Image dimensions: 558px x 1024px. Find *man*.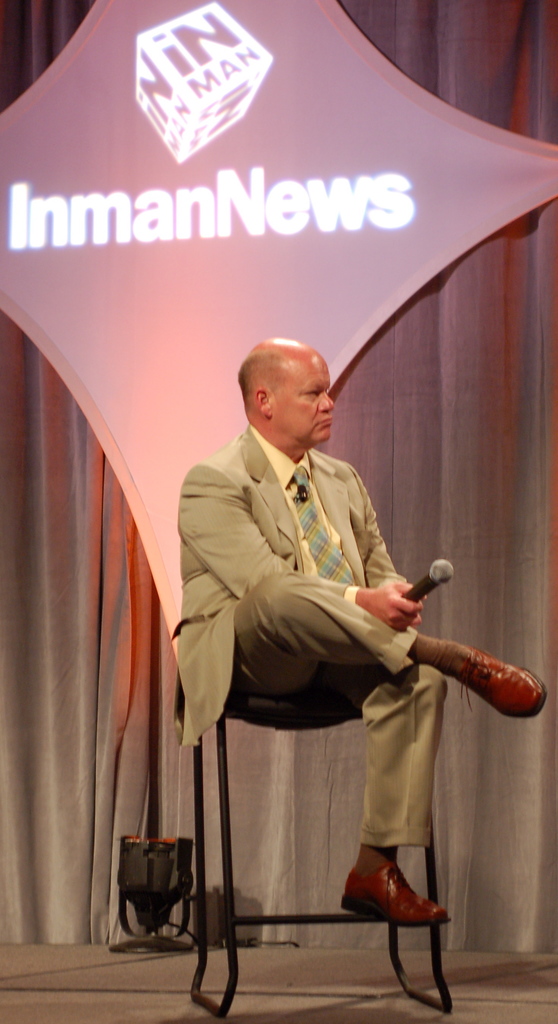
(left=168, top=323, right=439, bottom=841).
